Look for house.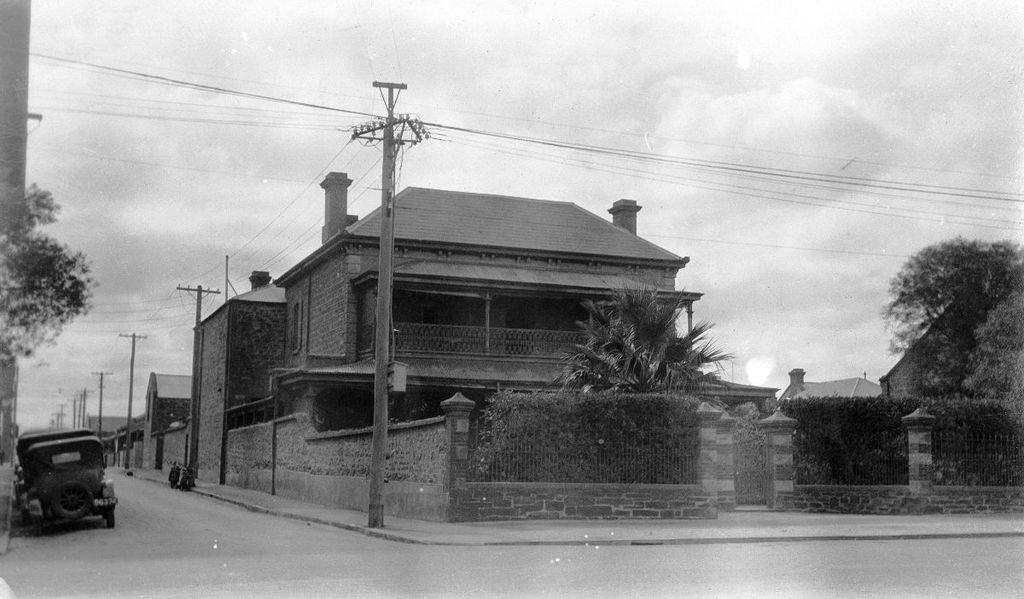
Found: [left=187, top=128, right=736, bottom=469].
